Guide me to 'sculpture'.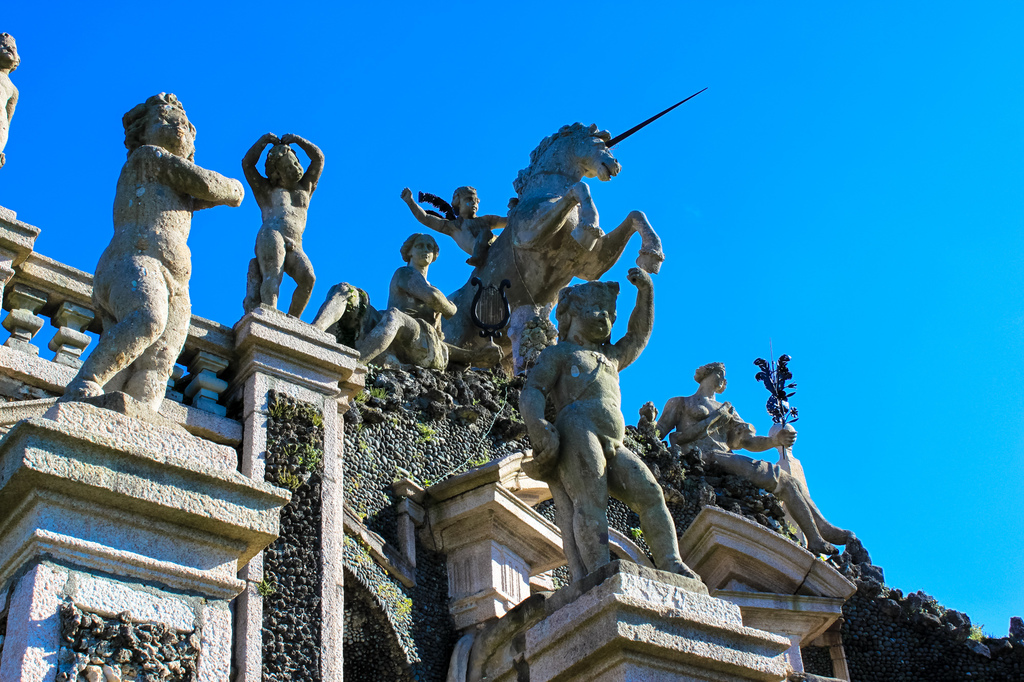
Guidance: <region>639, 362, 861, 557</region>.
